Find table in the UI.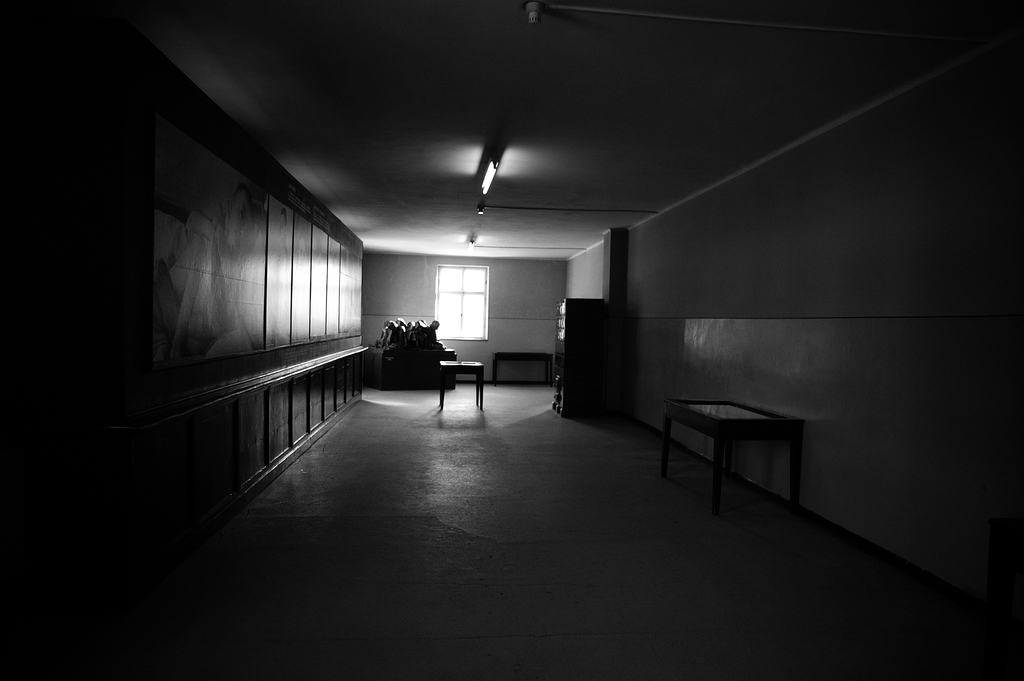
UI element at 646,389,841,516.
